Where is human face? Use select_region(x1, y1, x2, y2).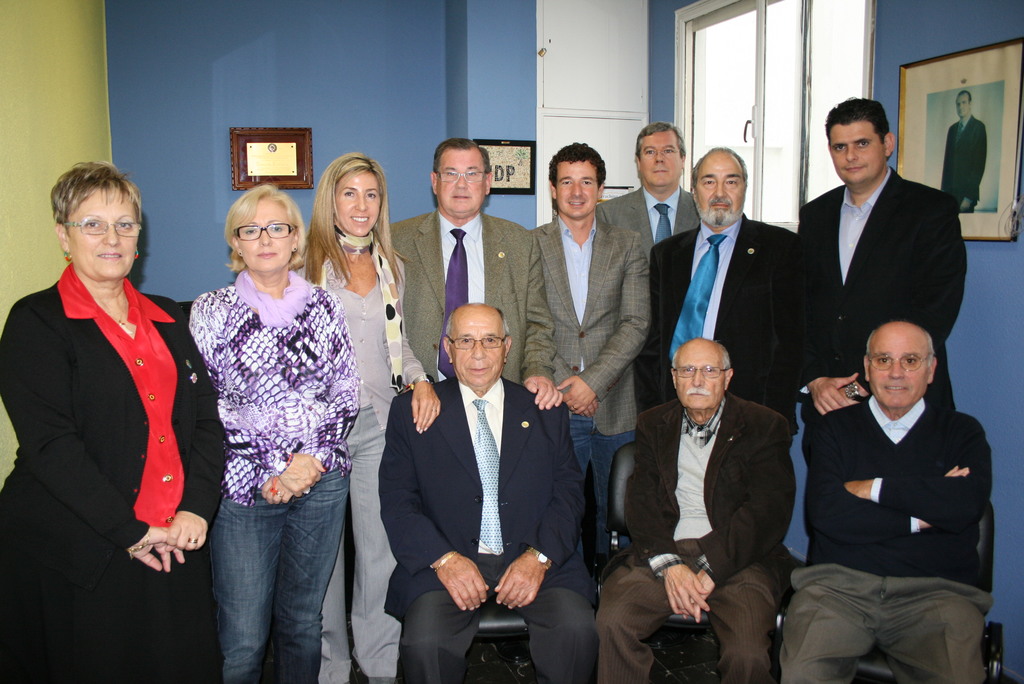
select_region(869, 341, 928, 405).
